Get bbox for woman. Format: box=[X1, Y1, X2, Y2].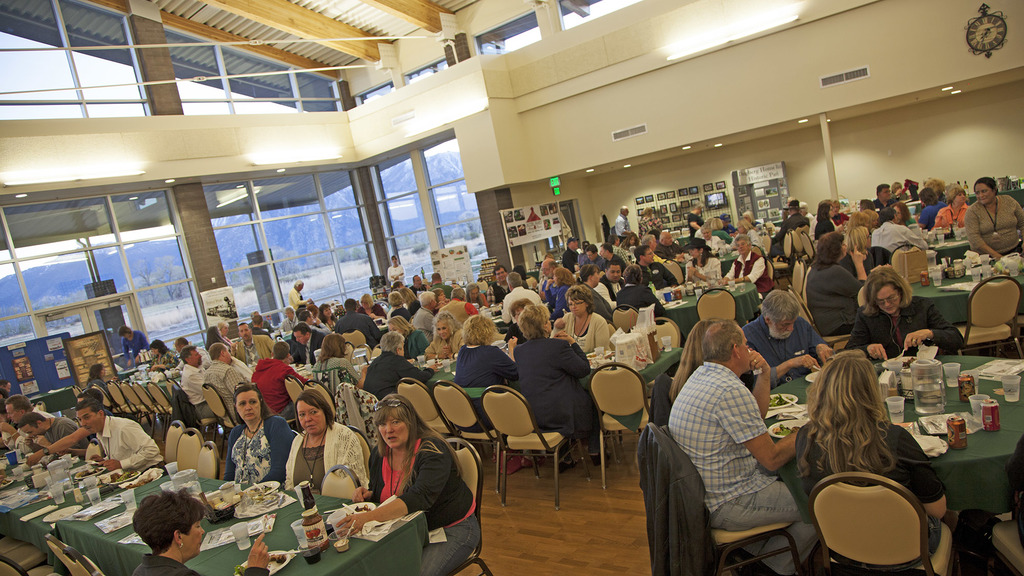
box=[430, 287, 450, 317].
